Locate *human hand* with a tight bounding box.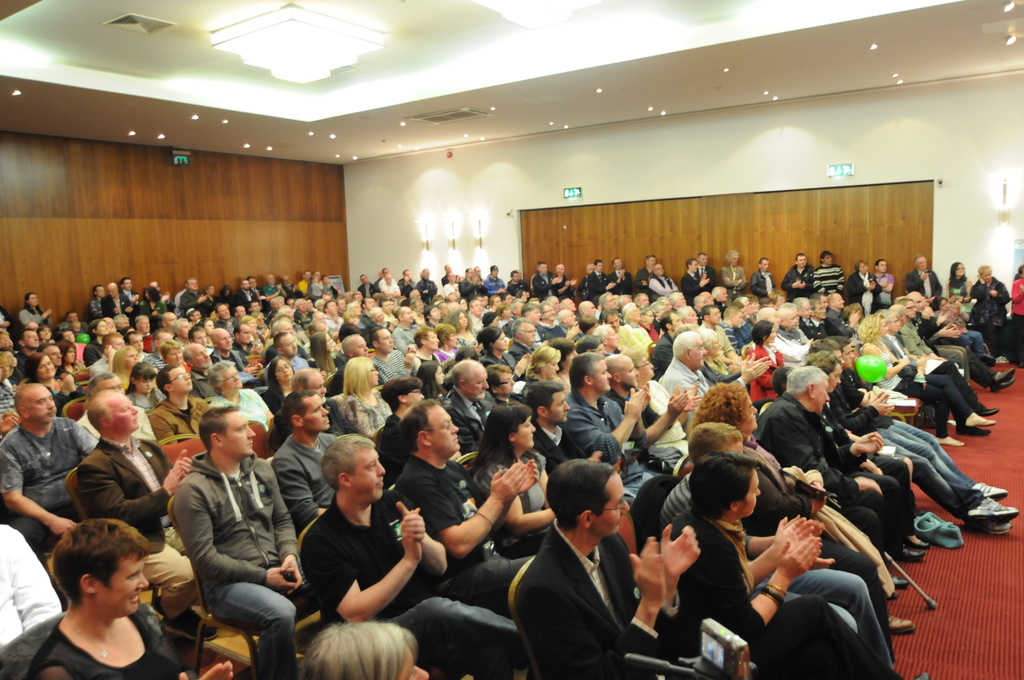
{"x1": 851, "y1": 430, "x2": 886, "y2": 454}.
